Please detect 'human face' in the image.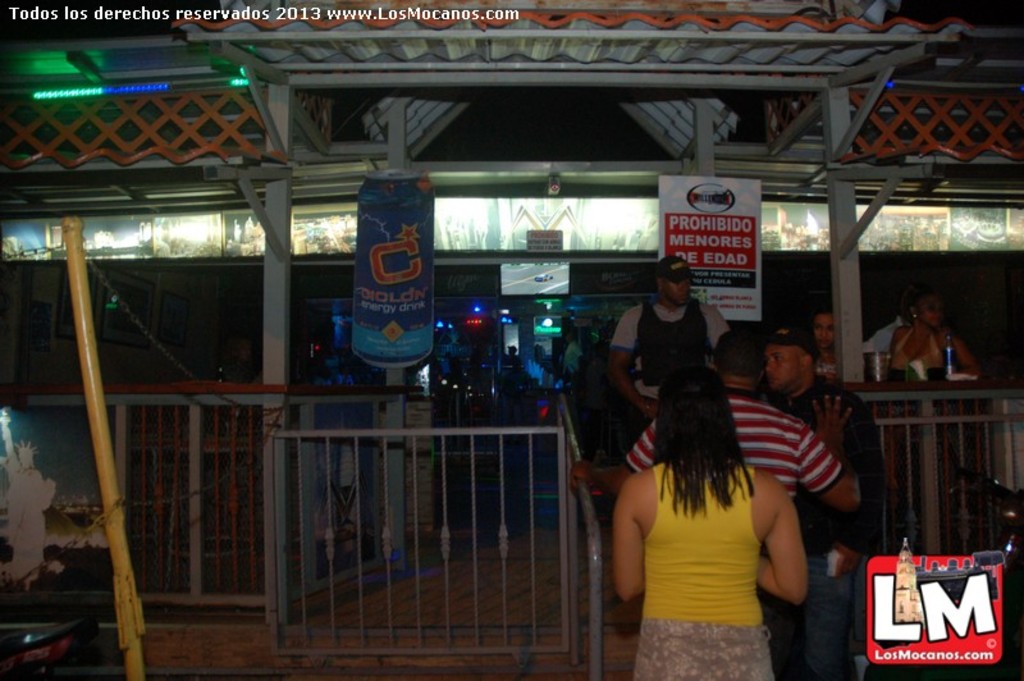
914 292 942 324.
